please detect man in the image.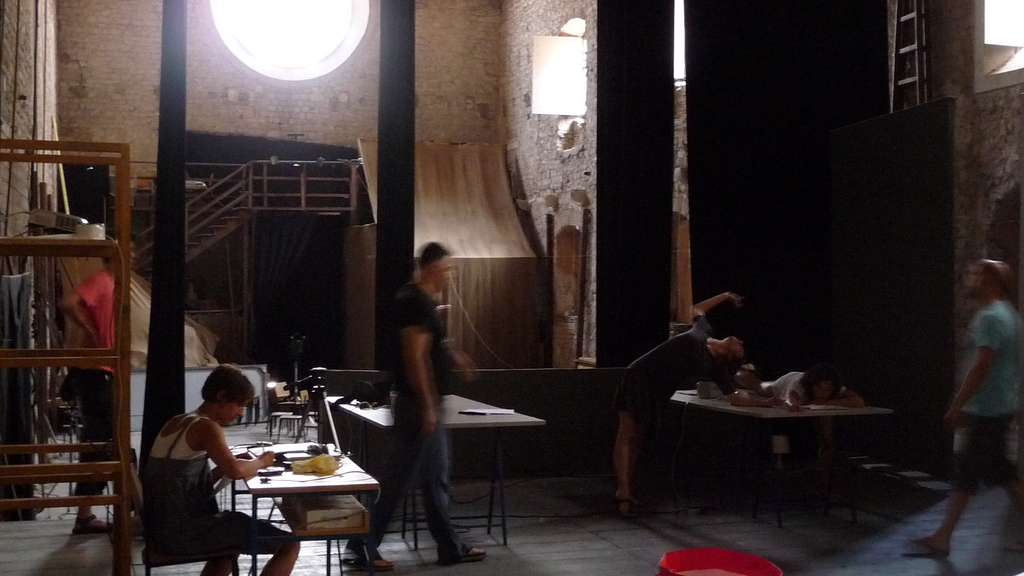
locate(905, 257, 1023, 563).
